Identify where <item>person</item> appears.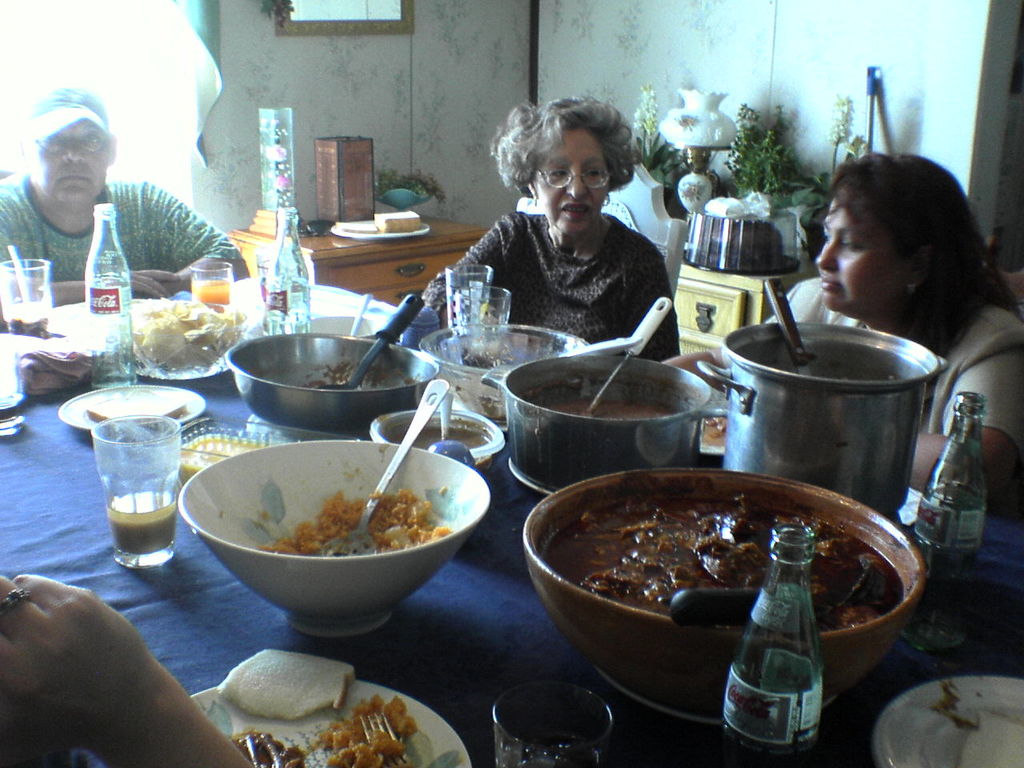
Appears at crop(437, 95, 690, 378).
